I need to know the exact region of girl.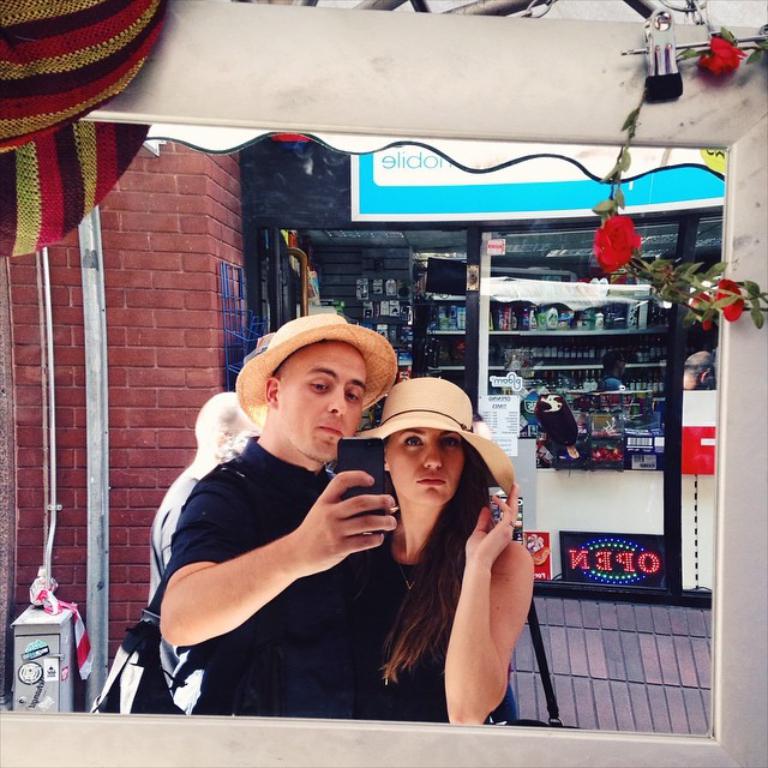
Region: {"x1": 353, "y1": 378, "x2": 532, "y2": 726}.
